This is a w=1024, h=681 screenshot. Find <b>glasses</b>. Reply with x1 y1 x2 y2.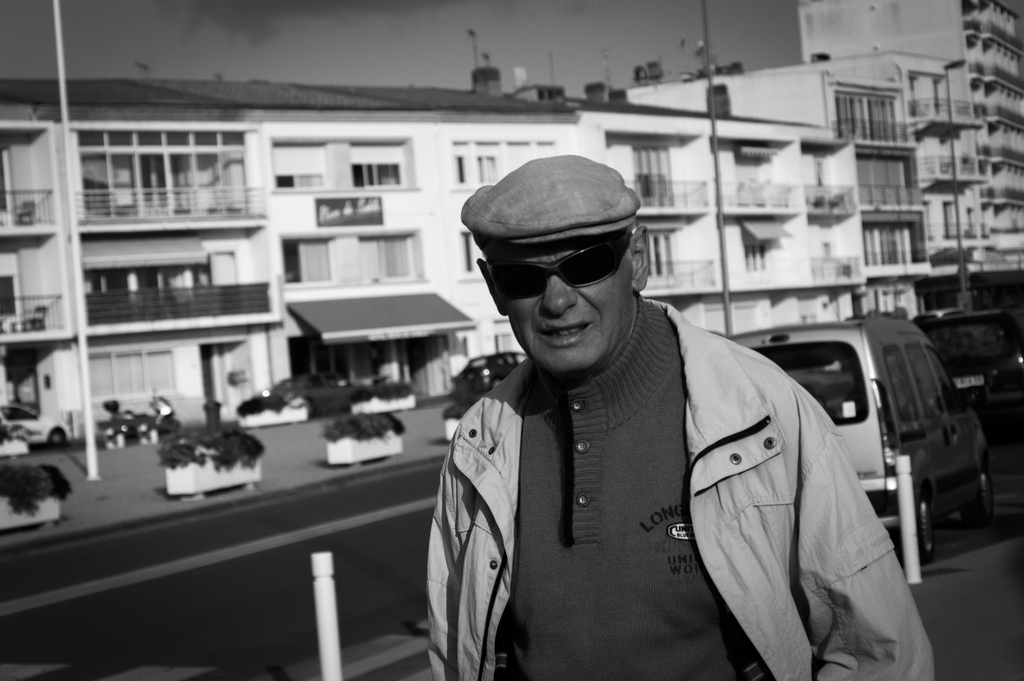
480 225 633 306.
